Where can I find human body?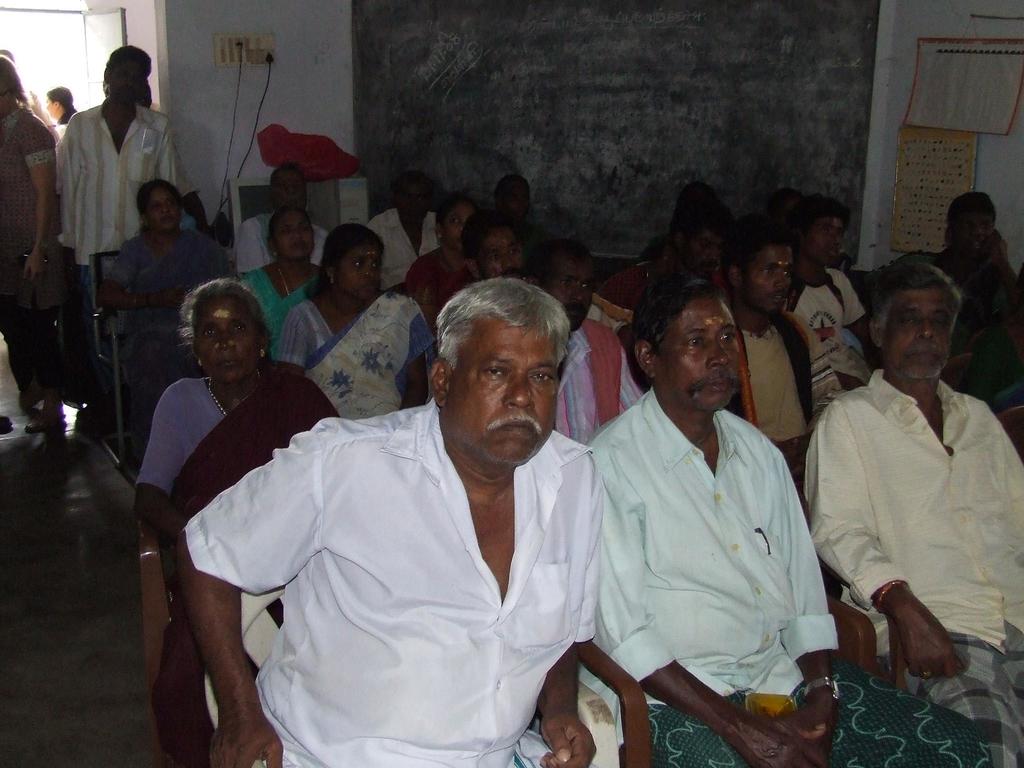
You can find it at [left=484, top=170, right=532, bottom=218].
